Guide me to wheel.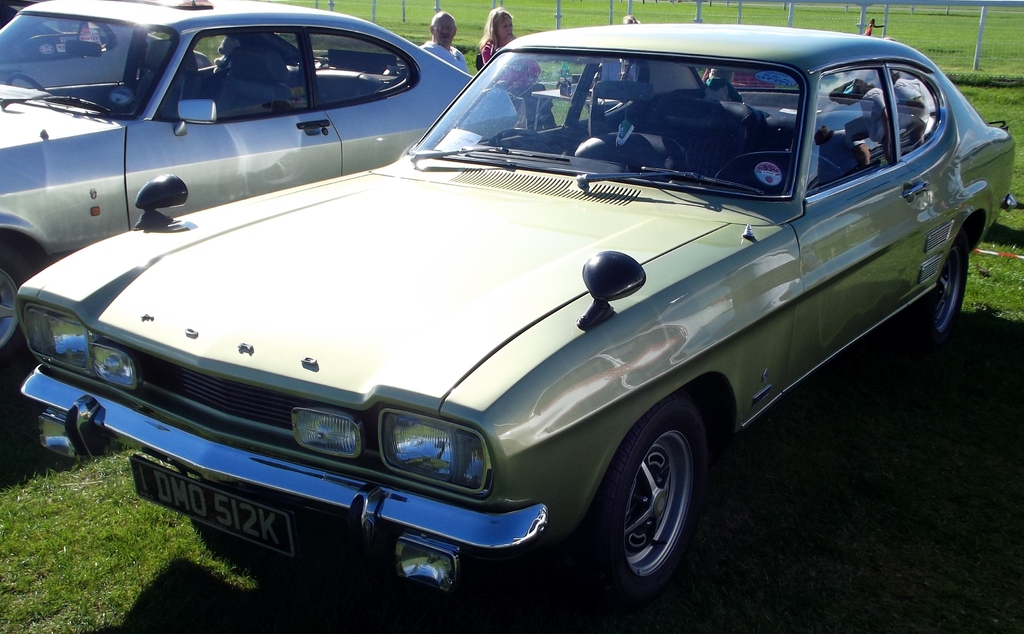
Guidance: [4, 71, 49, 96].
